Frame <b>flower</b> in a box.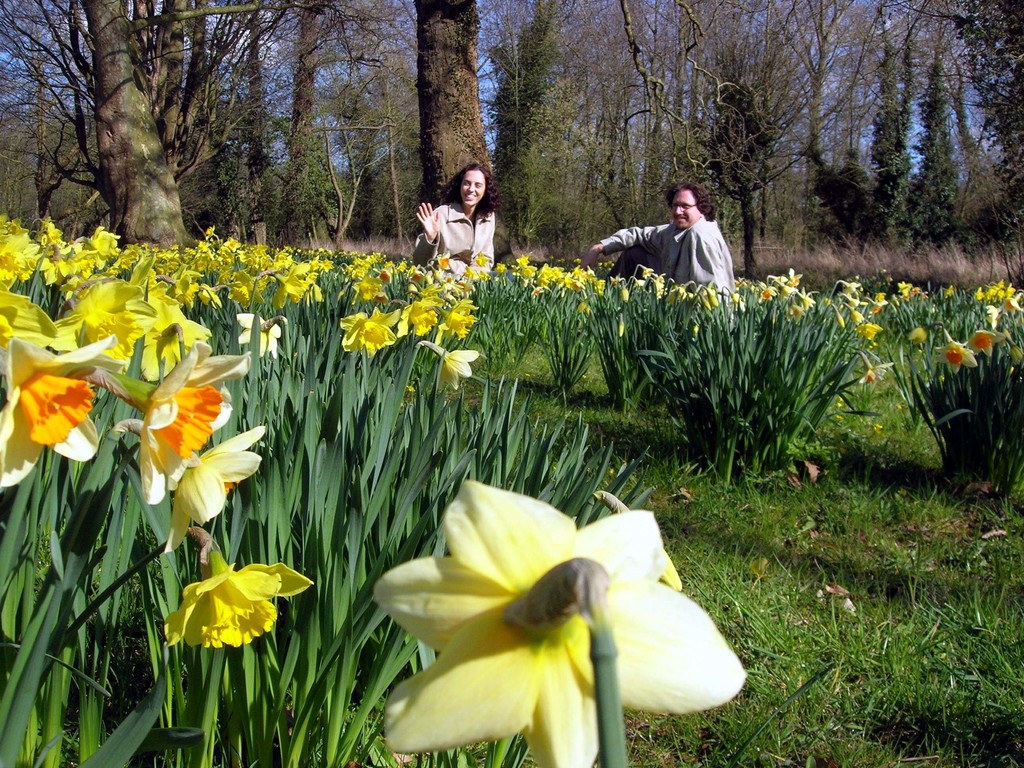
(x1=338, y1=468, x2=731, y2=753).
